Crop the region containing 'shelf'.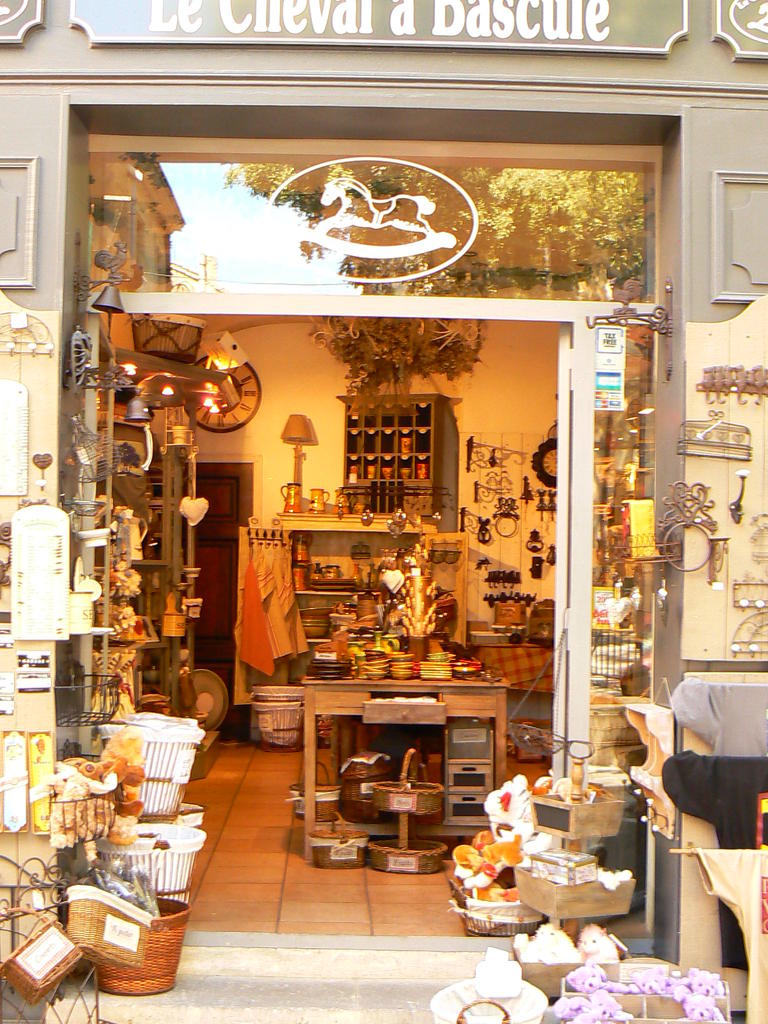
Crop region: (left=331, top=389, right=438, bottom=516).
